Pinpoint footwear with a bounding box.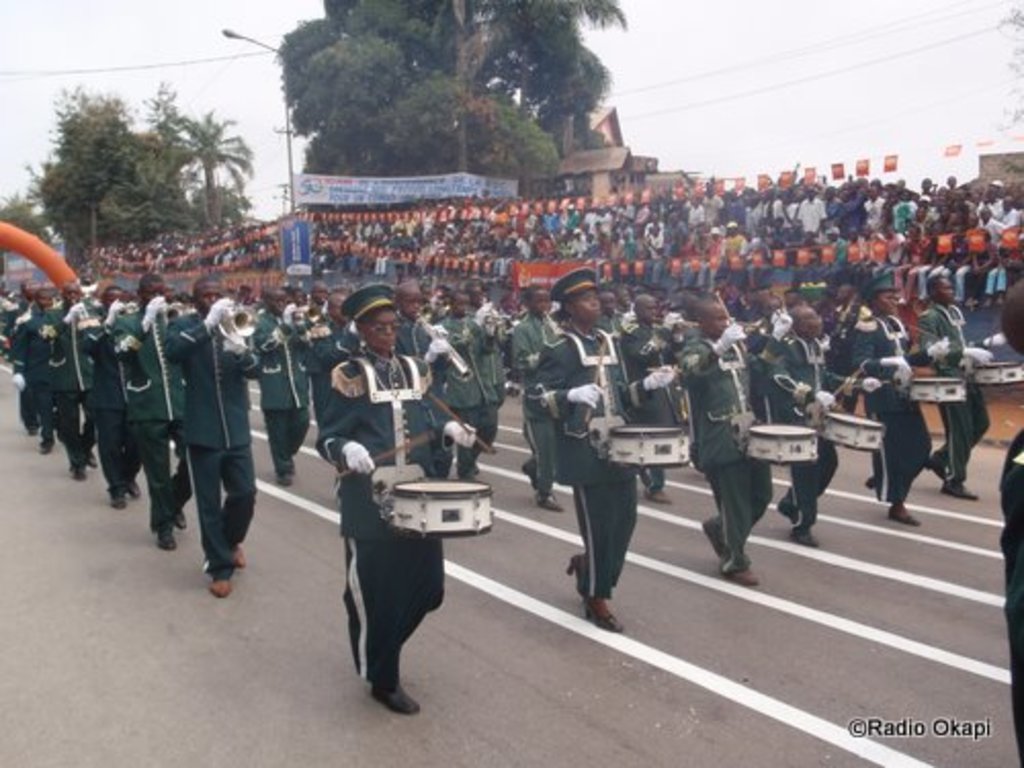
l=541, t=492, r=565, b=514.
